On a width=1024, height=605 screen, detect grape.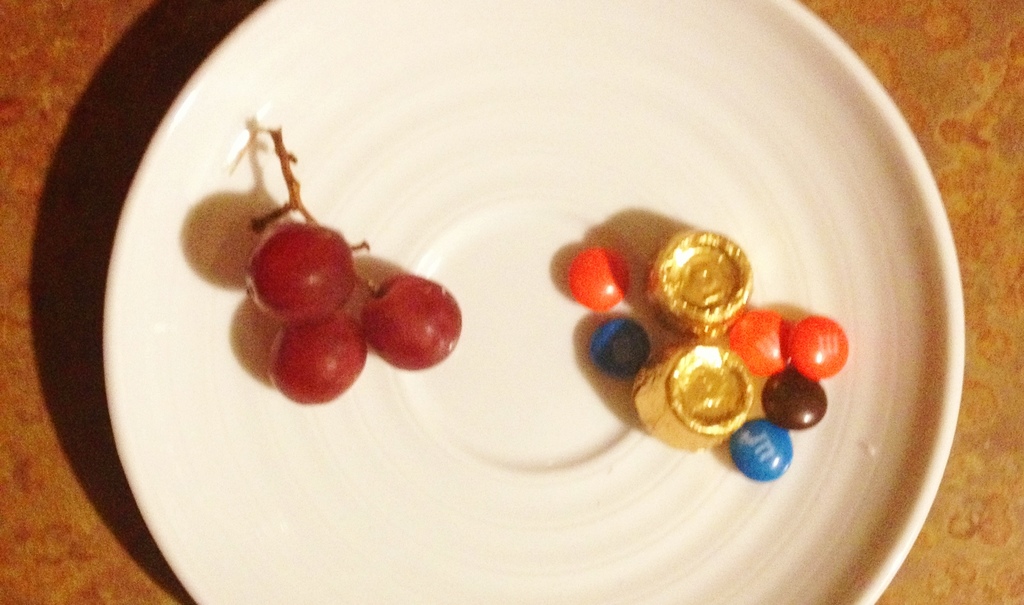
detection(356, 275, 461, 370).
